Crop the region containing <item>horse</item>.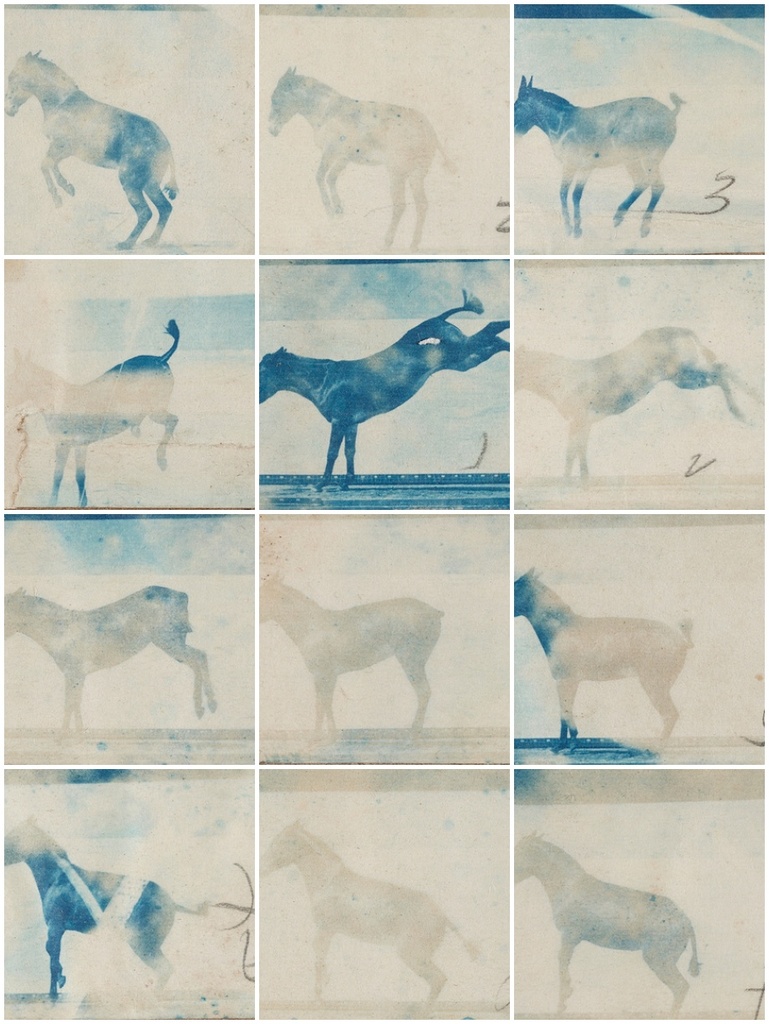
Crop region: bbox=[253, 573, 447, 740].
